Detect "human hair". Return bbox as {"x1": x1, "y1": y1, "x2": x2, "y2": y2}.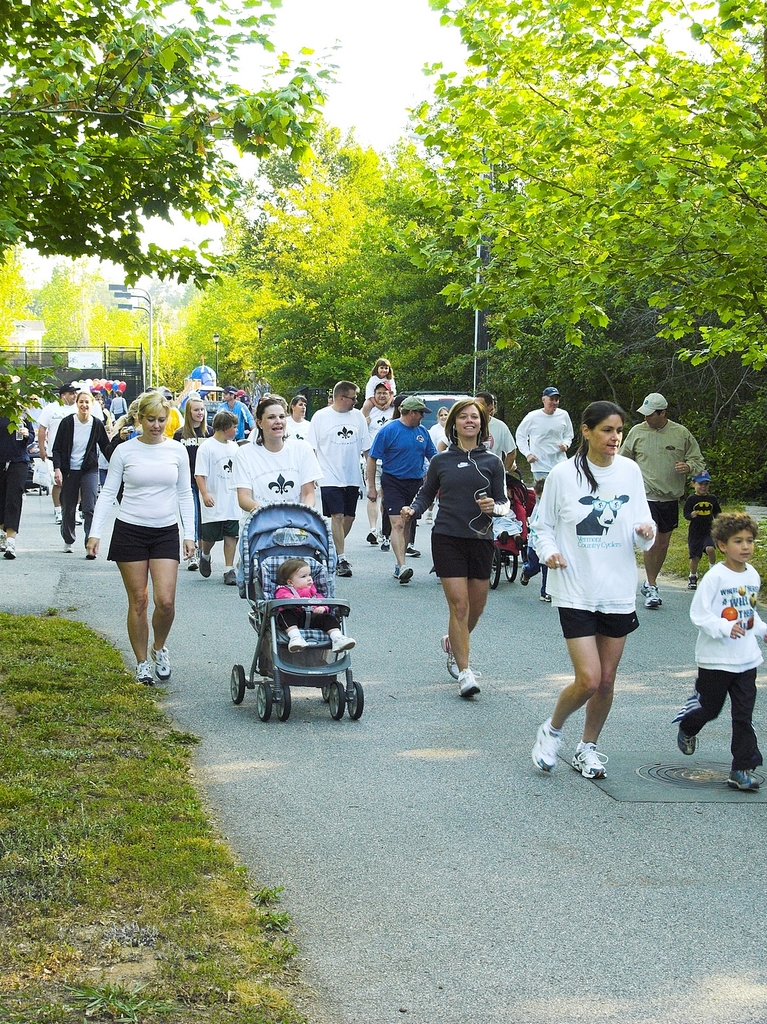
{"x1": 475, "y1": 393, "x2": 491, "y2": 410}.
